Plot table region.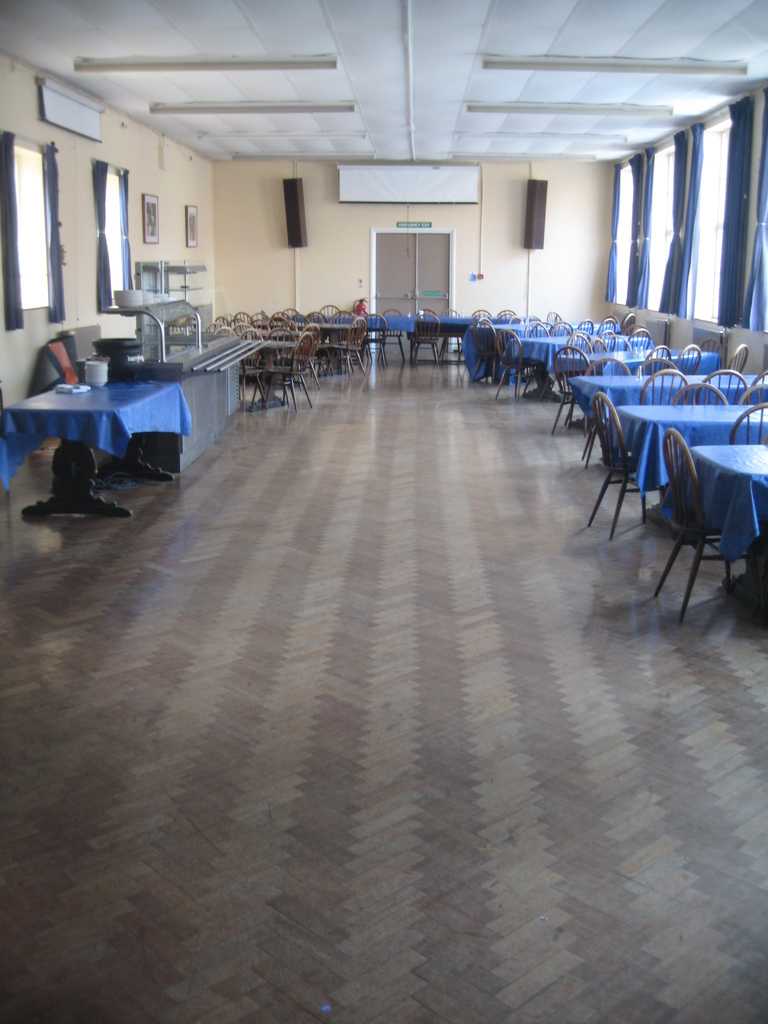
Plotted at {"x1": 569, "y1": 342, "x2": 716, "y2": 370}.
